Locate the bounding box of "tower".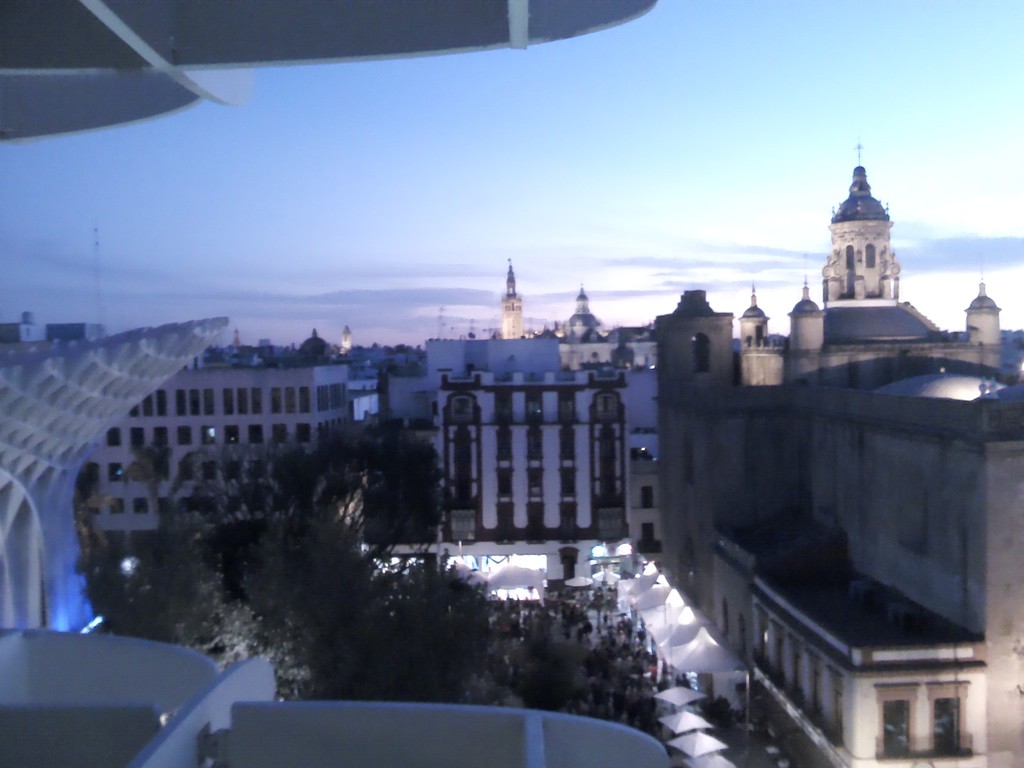
Bounding box: [left=570, top=296, right=600, bottom=348].
